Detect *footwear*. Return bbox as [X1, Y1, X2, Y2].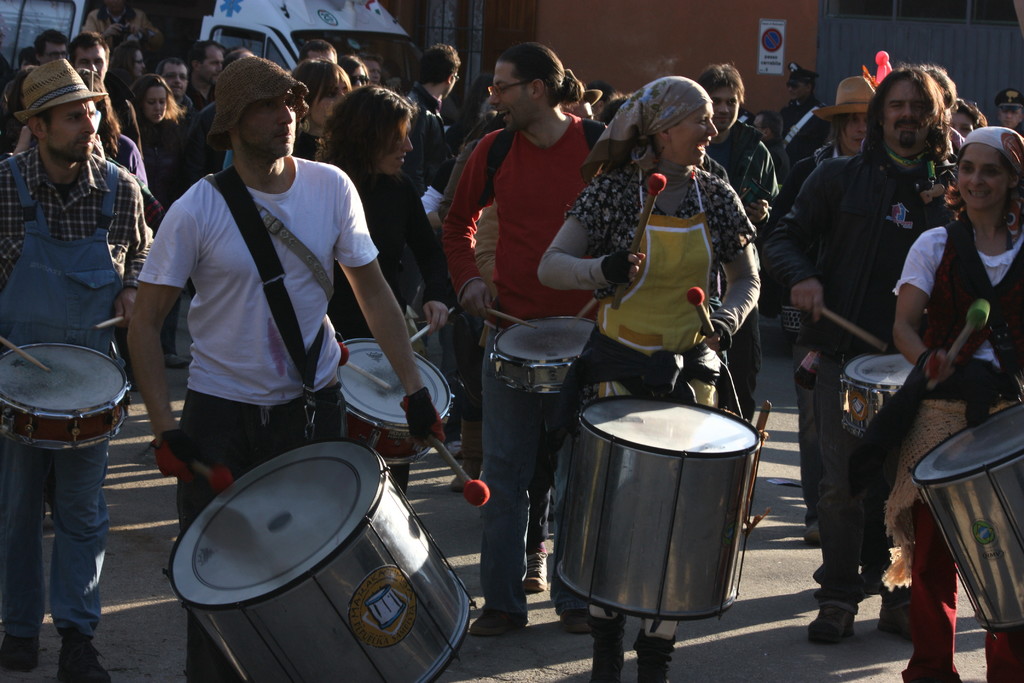
[438, 437, 461, 462].
